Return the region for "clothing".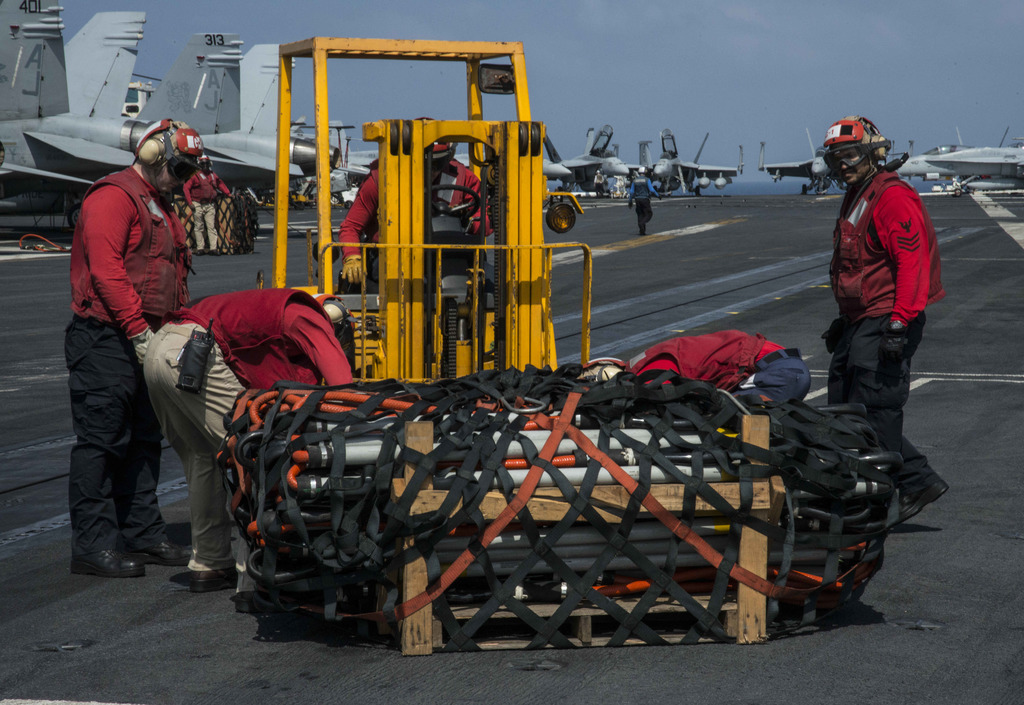
bbox(65, 165, 196, 558).
